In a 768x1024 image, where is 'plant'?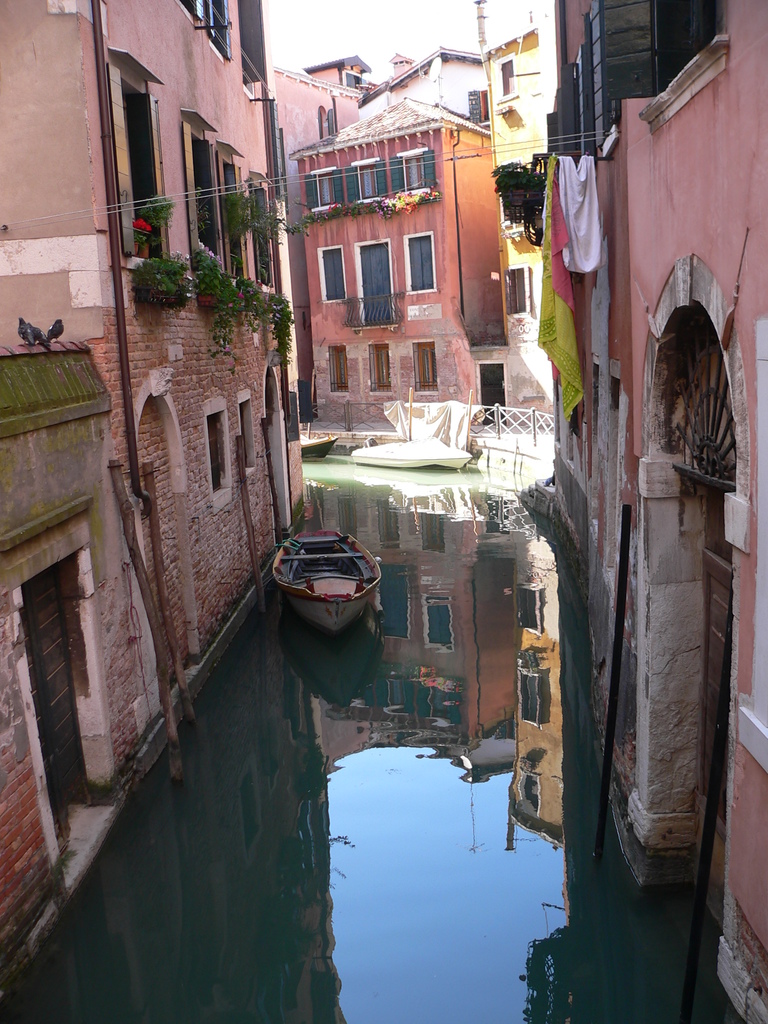
{"left": 130, "top": 216, "right": 163, "bottom": 250}.
